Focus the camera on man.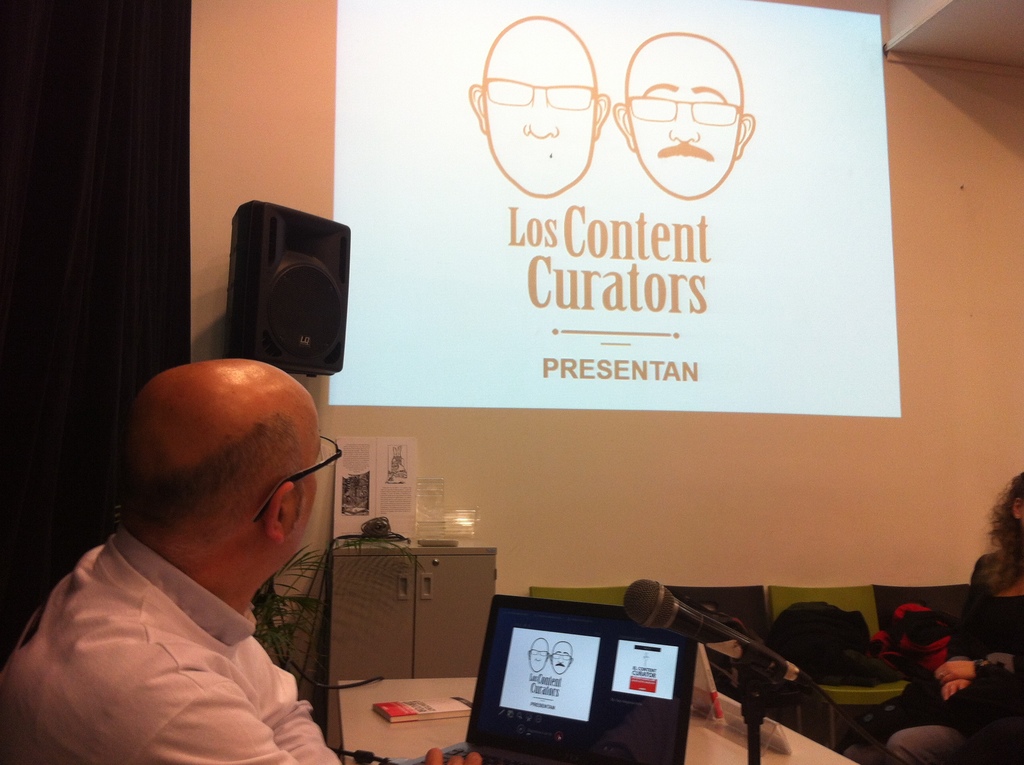
Focus region: bbox(0, 358, 477, 764).
